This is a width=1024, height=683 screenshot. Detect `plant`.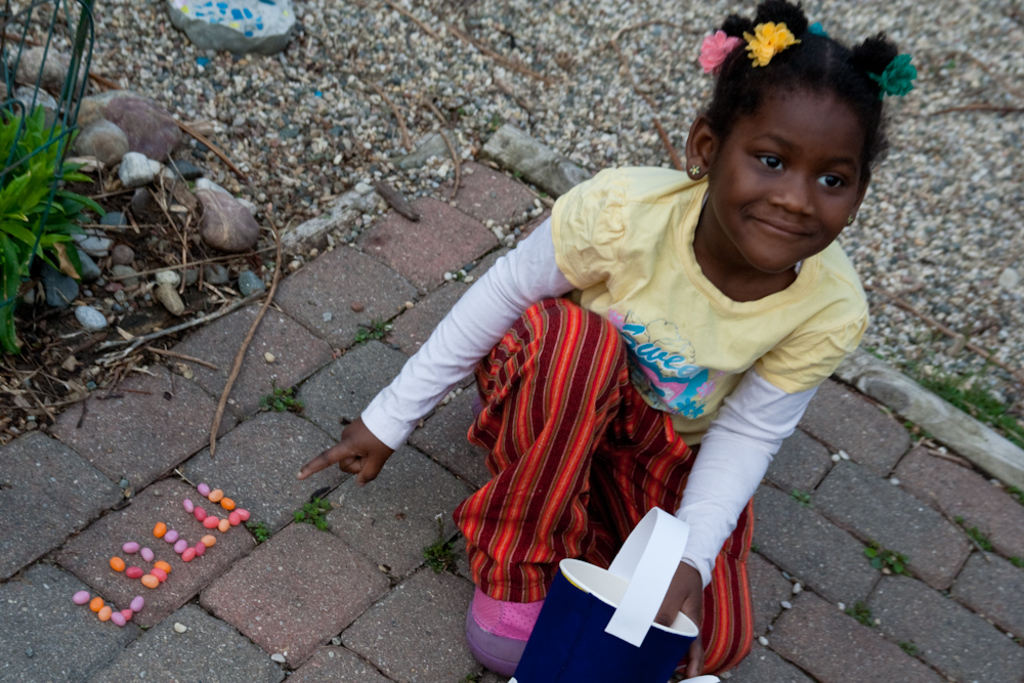
<region>486, 108, 506, 128</region>.
